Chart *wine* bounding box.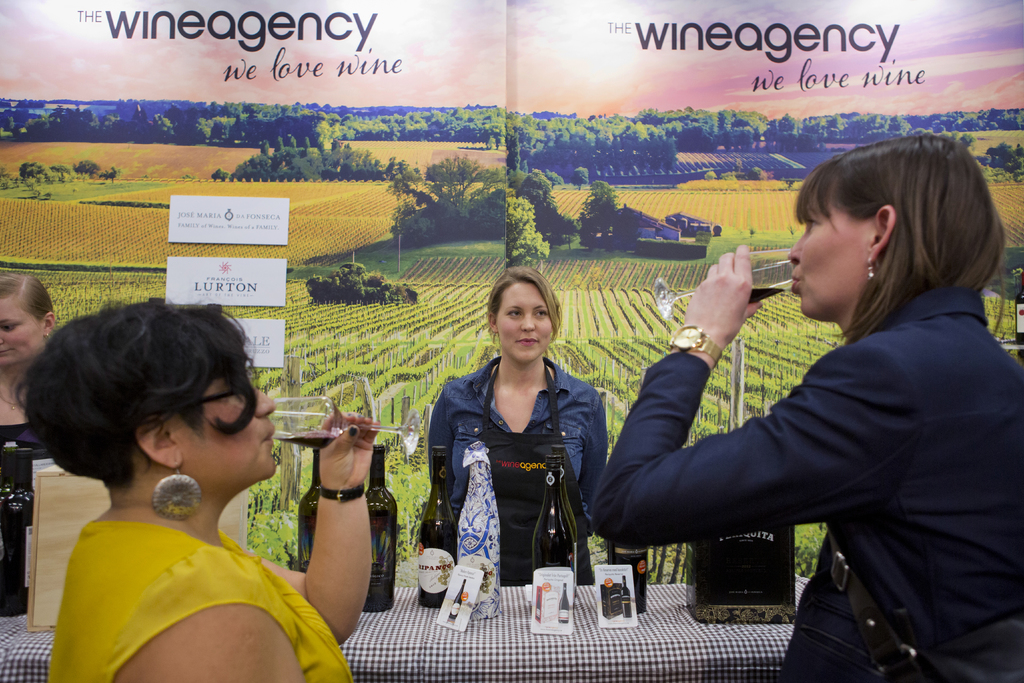
Charted: {"x1": 365, "y1": 437, "x2": 404, "y2": 616}.
